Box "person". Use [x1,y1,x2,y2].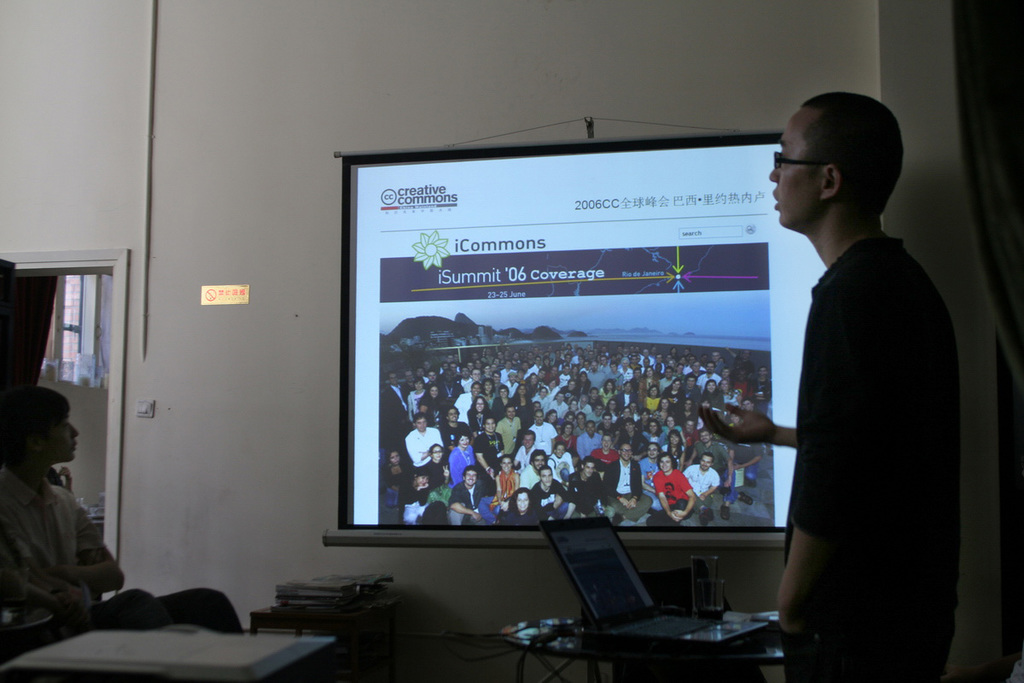
[0,385,129,622].
